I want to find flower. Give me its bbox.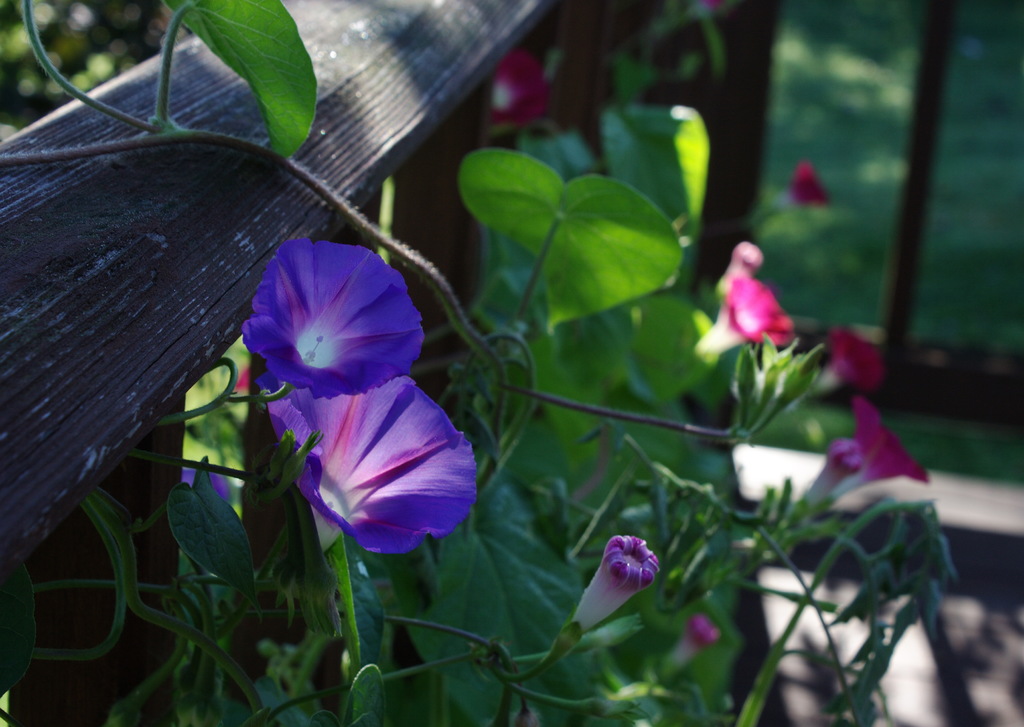
bbox=(835, 400, 930, 484).
